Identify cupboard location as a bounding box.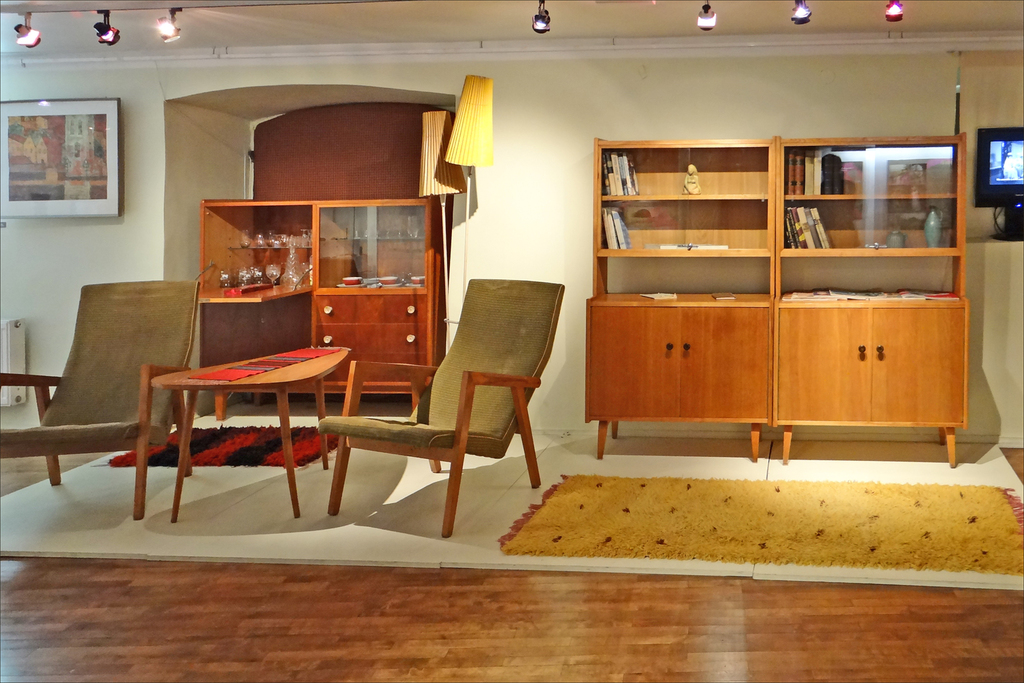
region(197, 195, 438, 432).
